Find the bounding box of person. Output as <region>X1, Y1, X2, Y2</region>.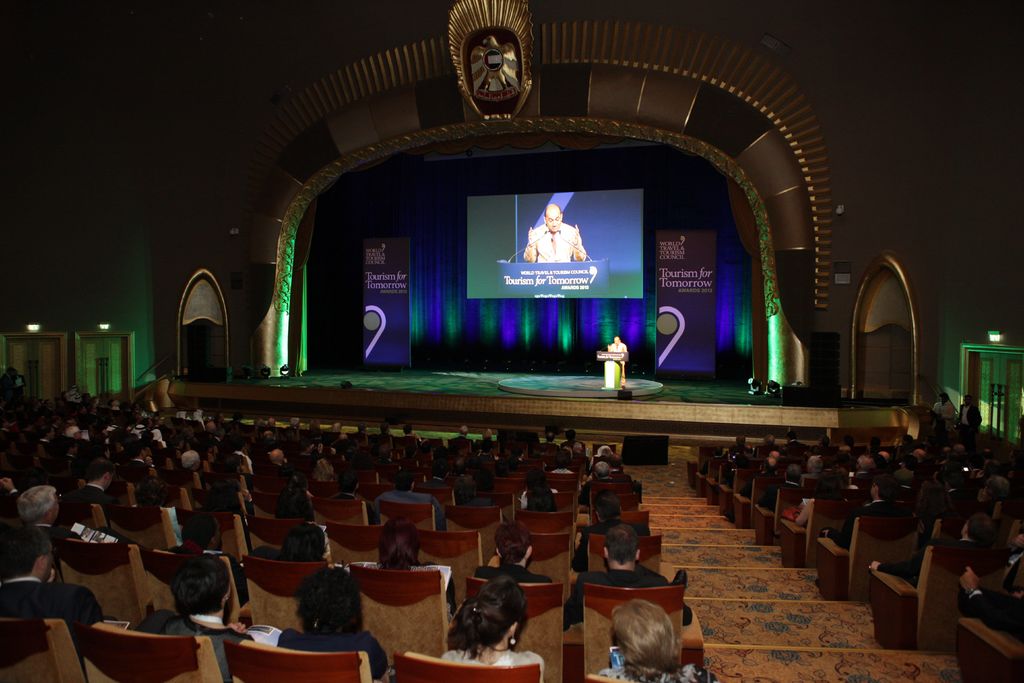
<region>223, 432, 253, 475</region>.
